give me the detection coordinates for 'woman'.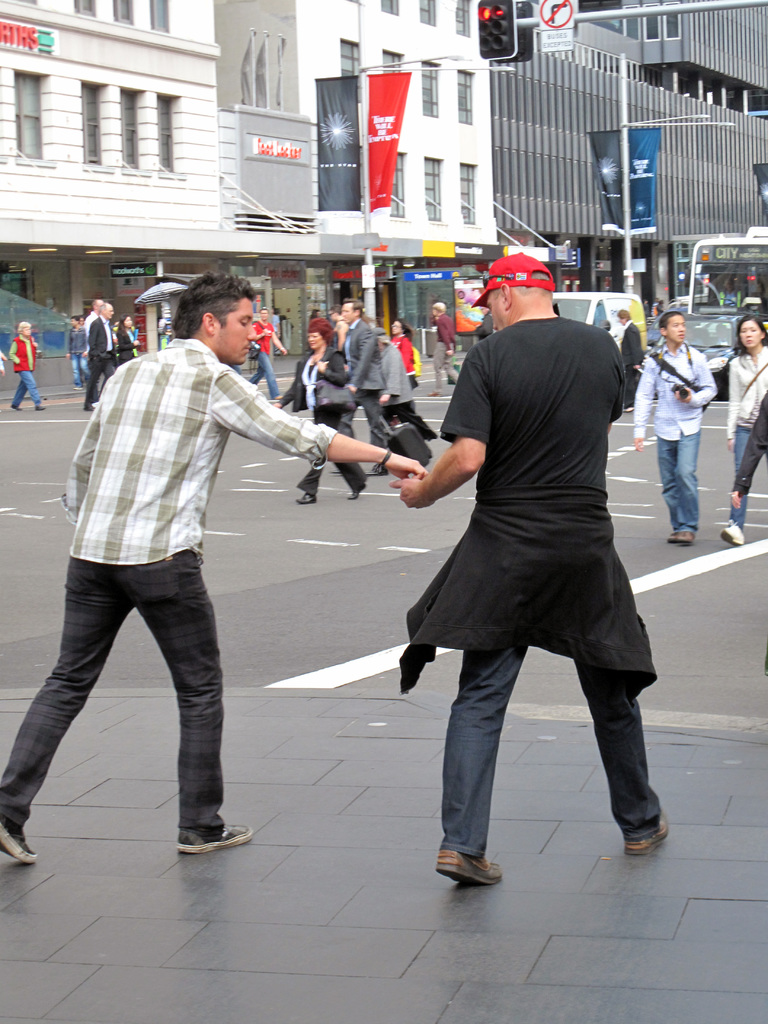
select_region(390, 316, 422, 389).
